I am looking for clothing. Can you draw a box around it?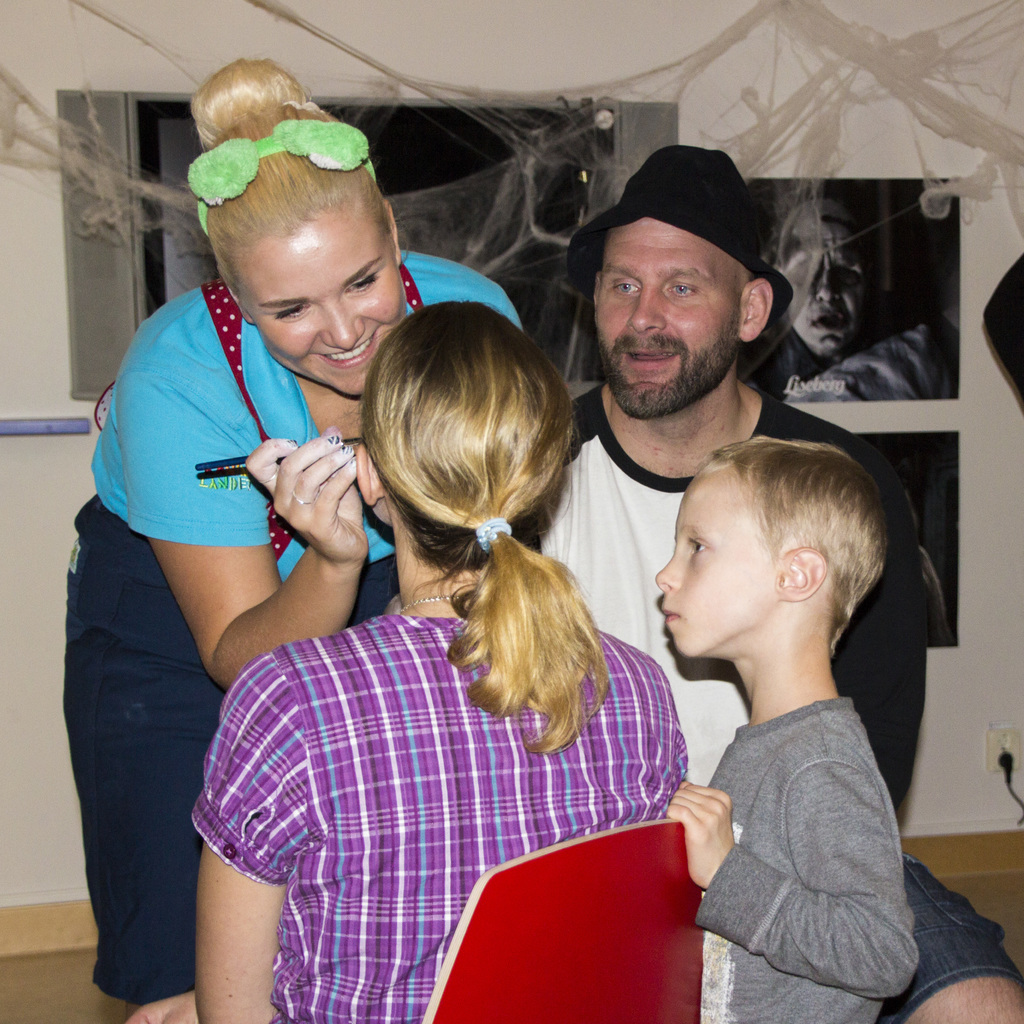
Sure, the bounding box is pyautogui.locateOnScreen(159, 579, 694, 1023).
